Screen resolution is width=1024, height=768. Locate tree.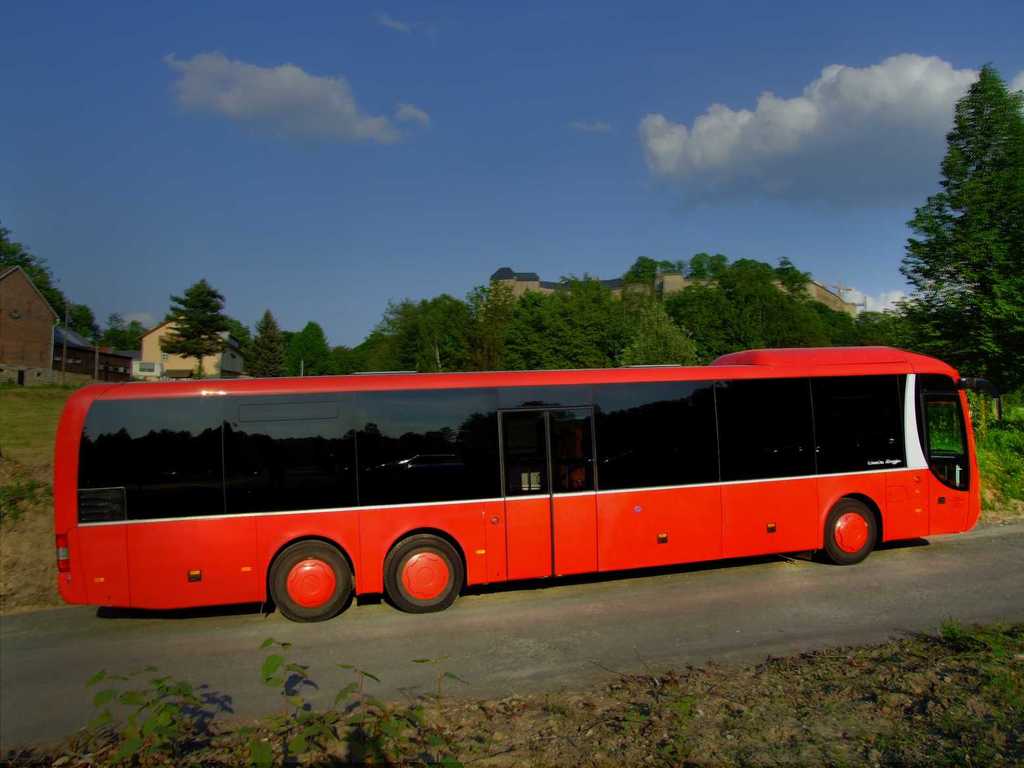
[898,59,1023,388].
